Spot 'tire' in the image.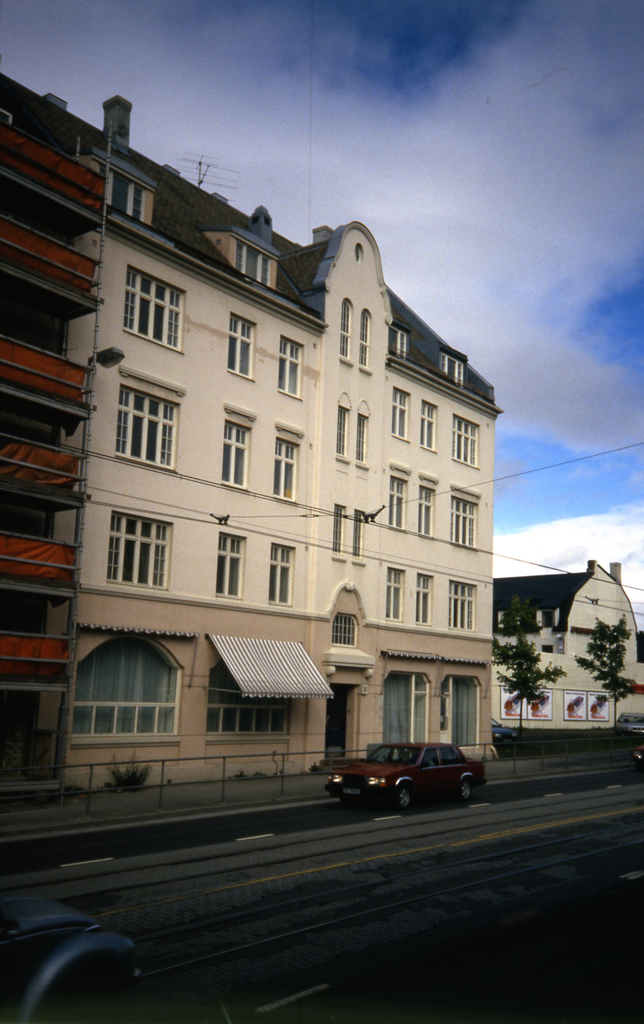
'tire' found at 391 780 408 804.
